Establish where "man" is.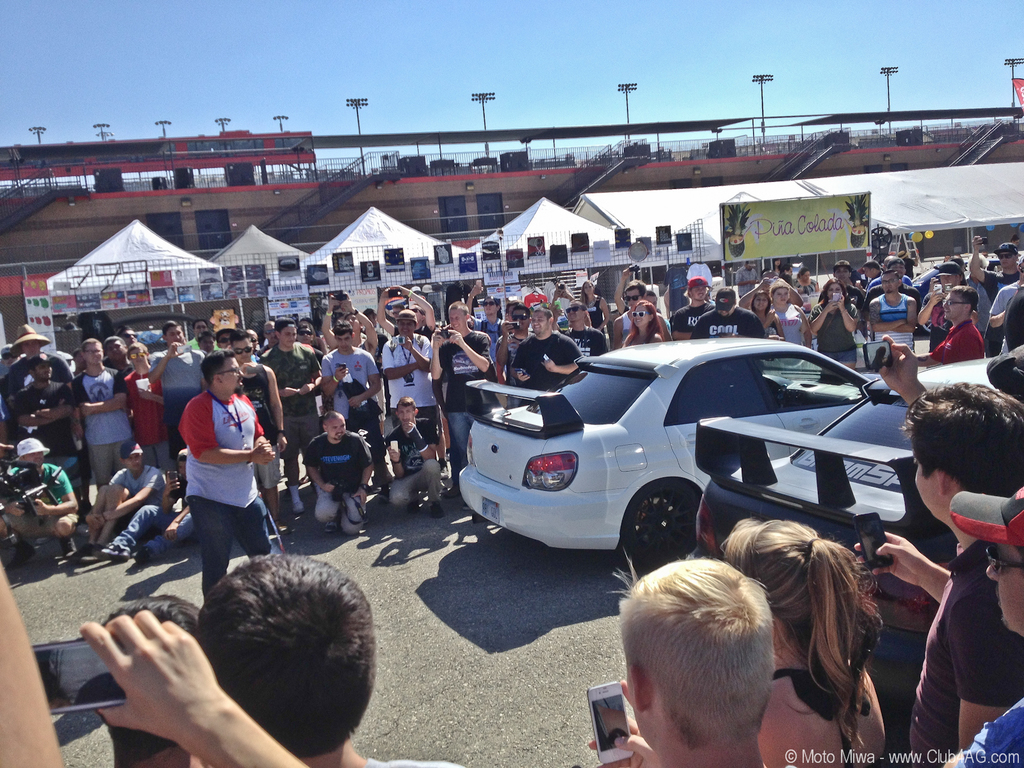
Established at (left=948, top=483, right=1023, bottom=762).
